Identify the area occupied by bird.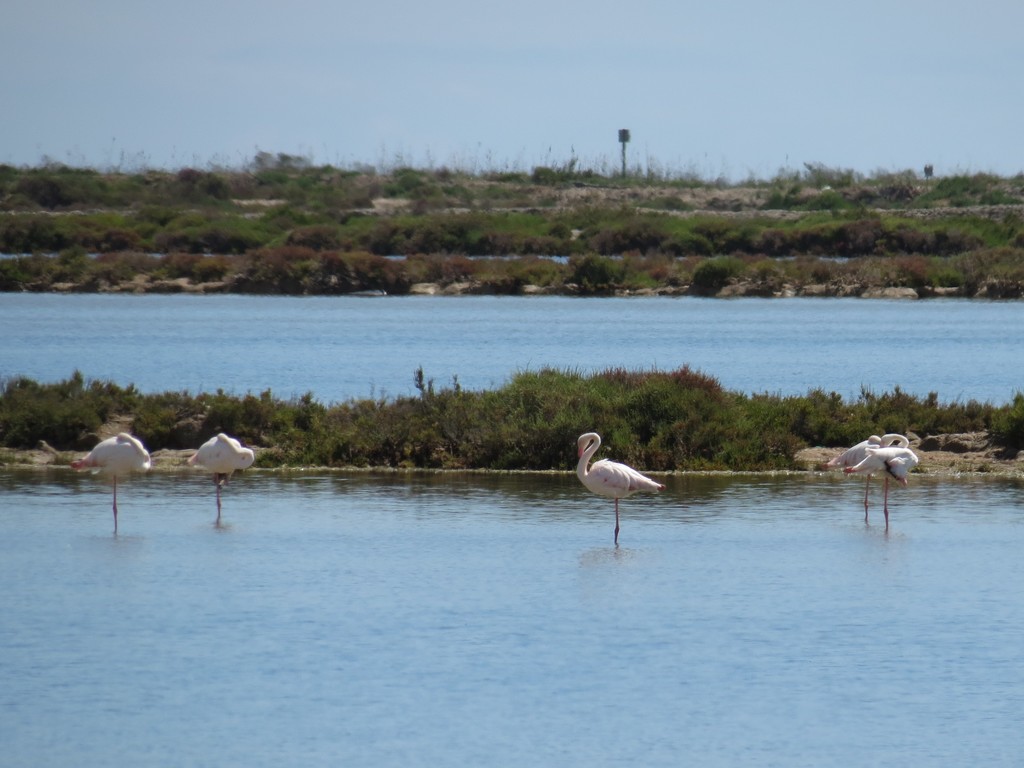
Area: 190/427/255/495.
